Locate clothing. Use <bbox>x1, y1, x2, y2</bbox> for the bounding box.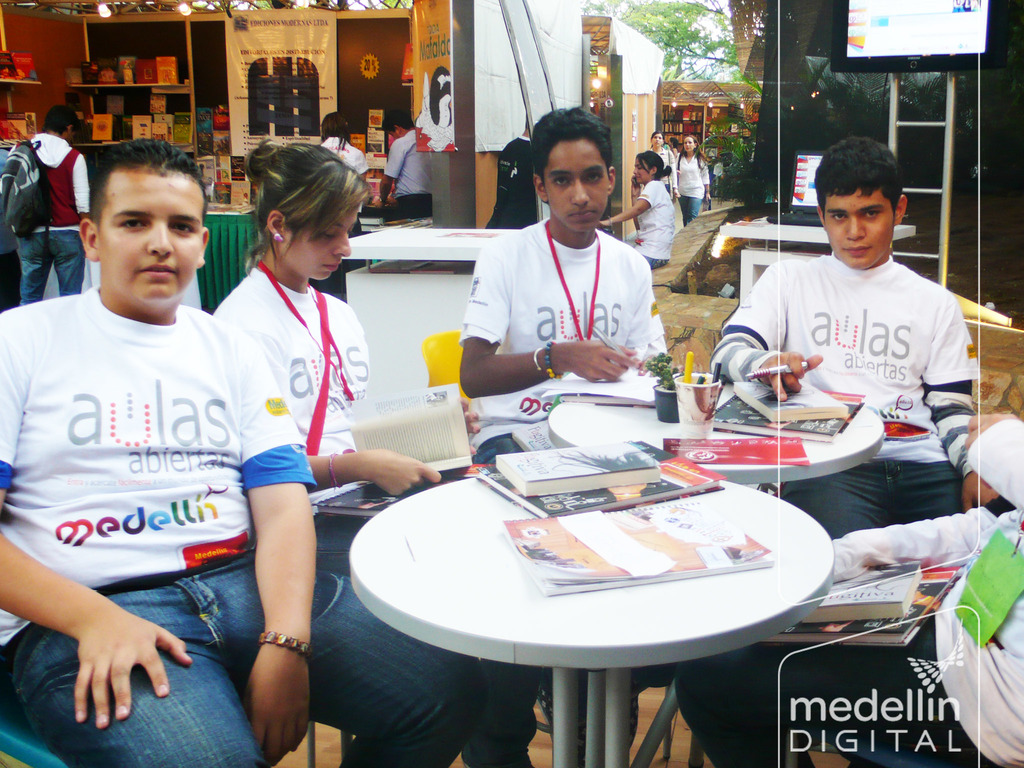
<bbox>0, 150, 22, 310</bbox>.
